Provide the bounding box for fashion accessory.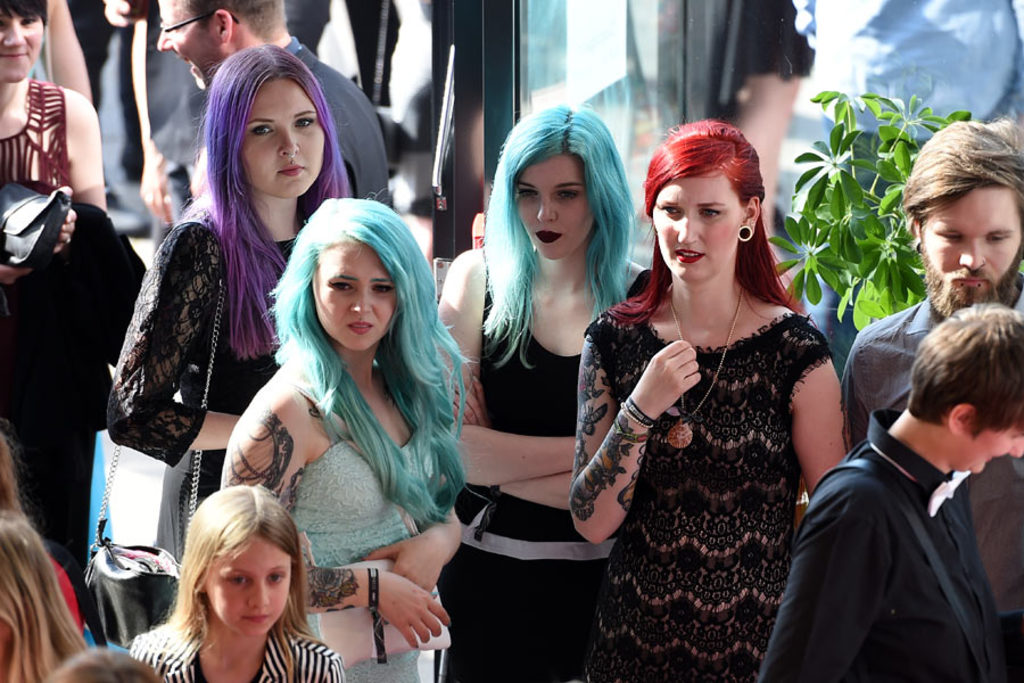
(664,275,746,449).
